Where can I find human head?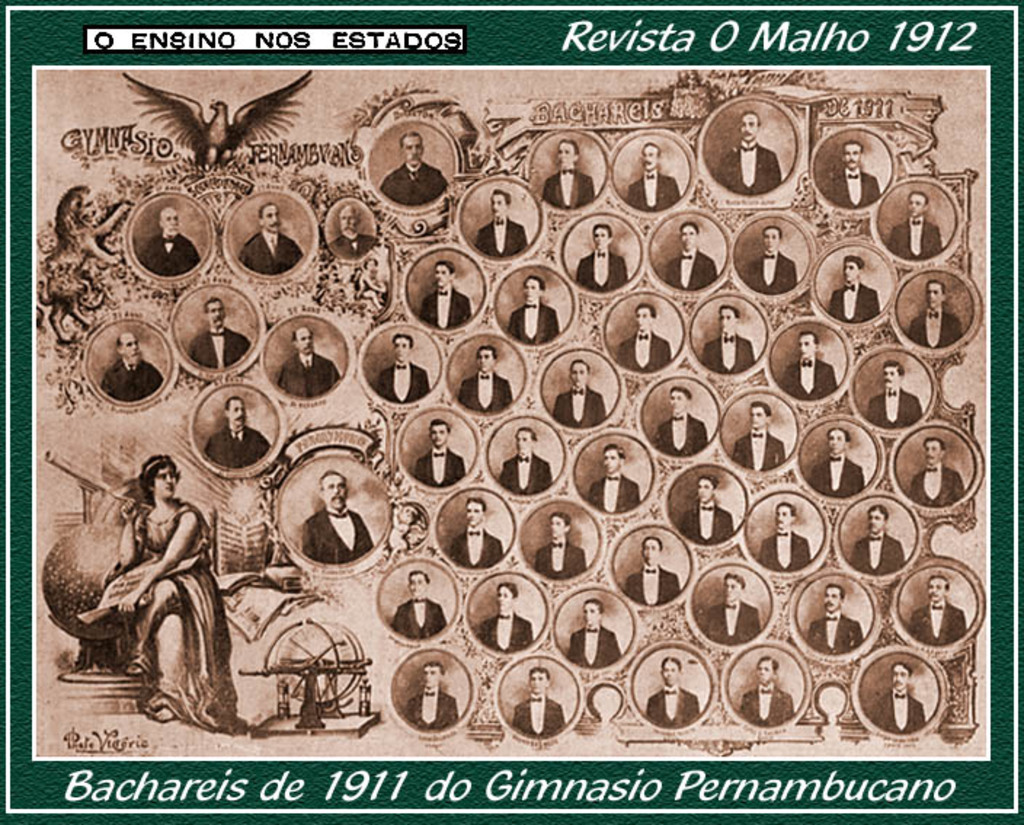
You can find it at 515 428 537 454.
